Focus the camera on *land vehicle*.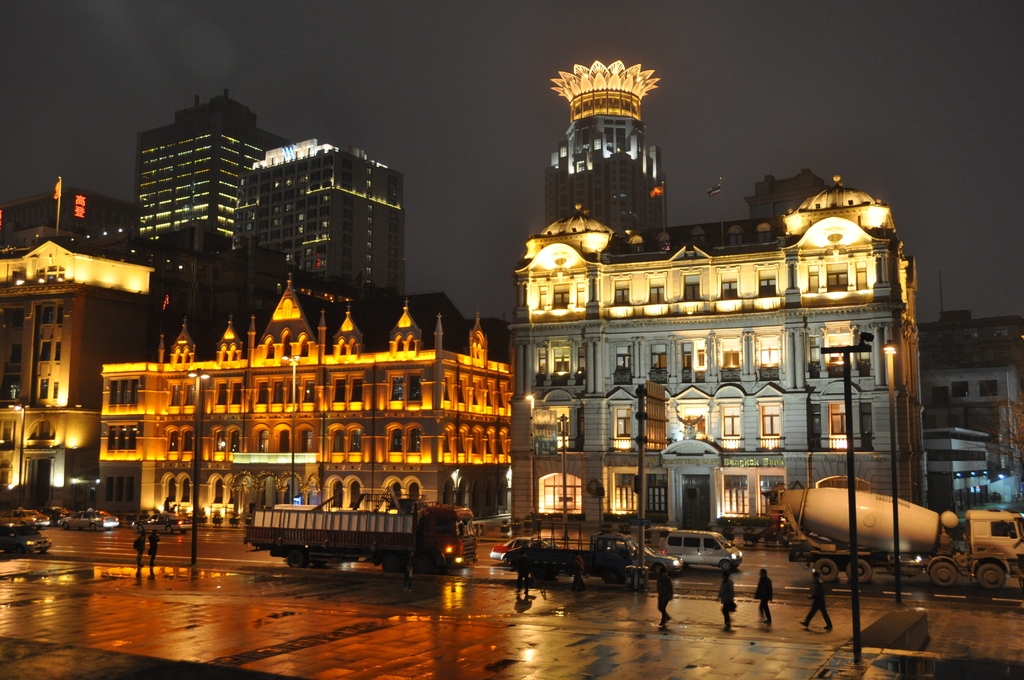
Focus region: region(641, 524, 678, 549).
